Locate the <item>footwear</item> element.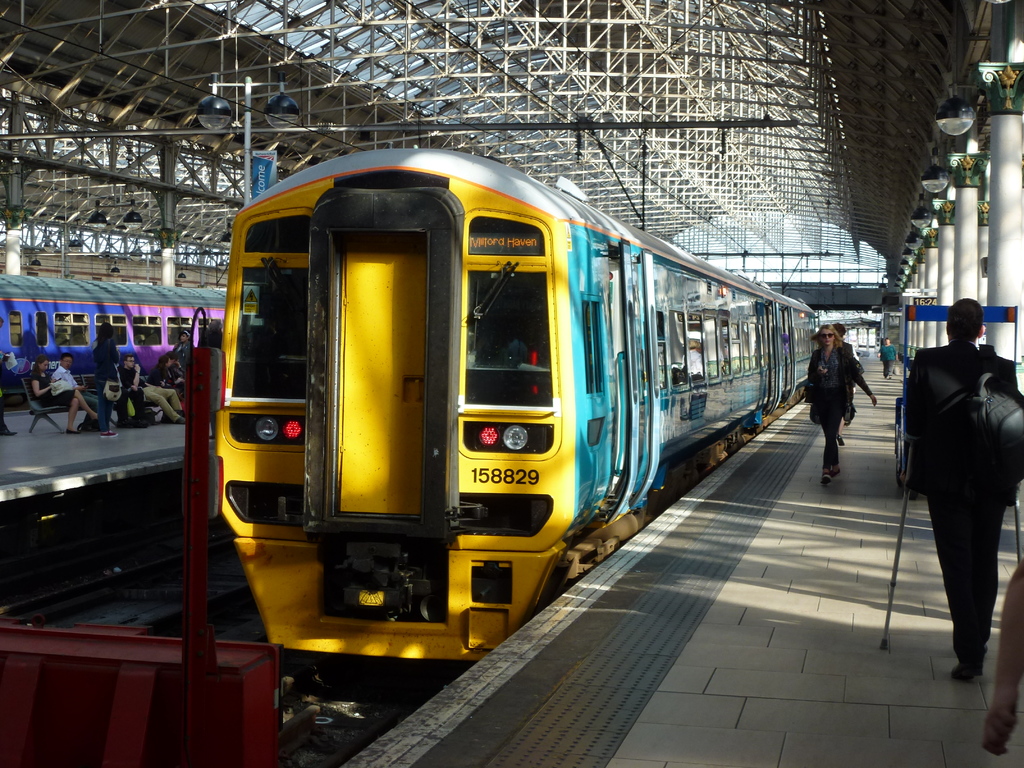
Element bbox: bbox=[828, 460, 843, 477].
